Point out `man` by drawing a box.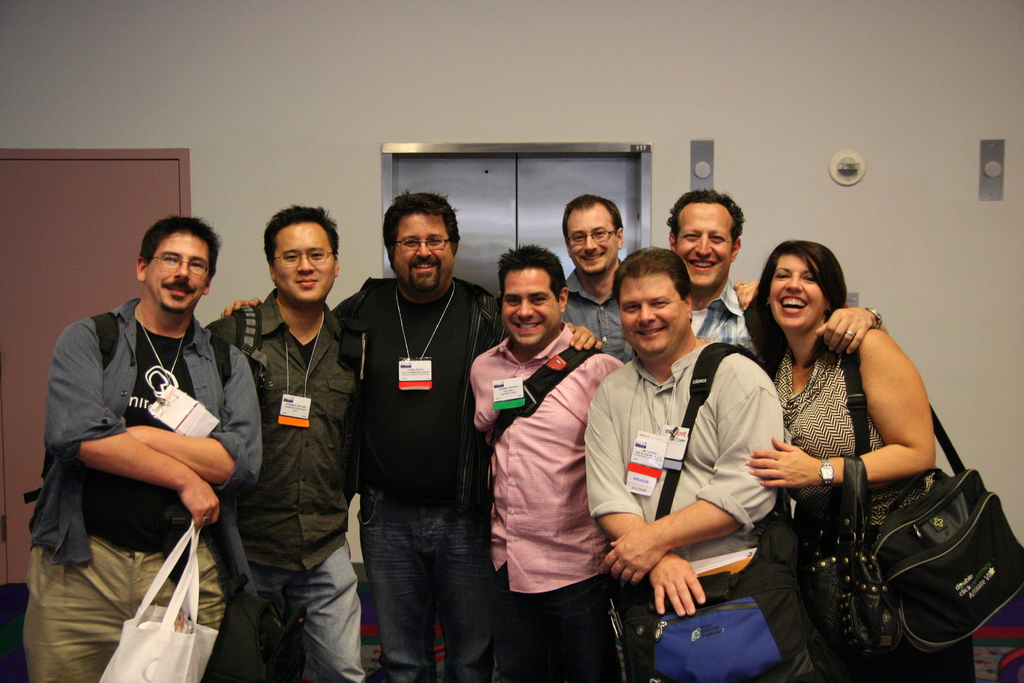
[x1=664, y1=186, x2=757, y2=356].
